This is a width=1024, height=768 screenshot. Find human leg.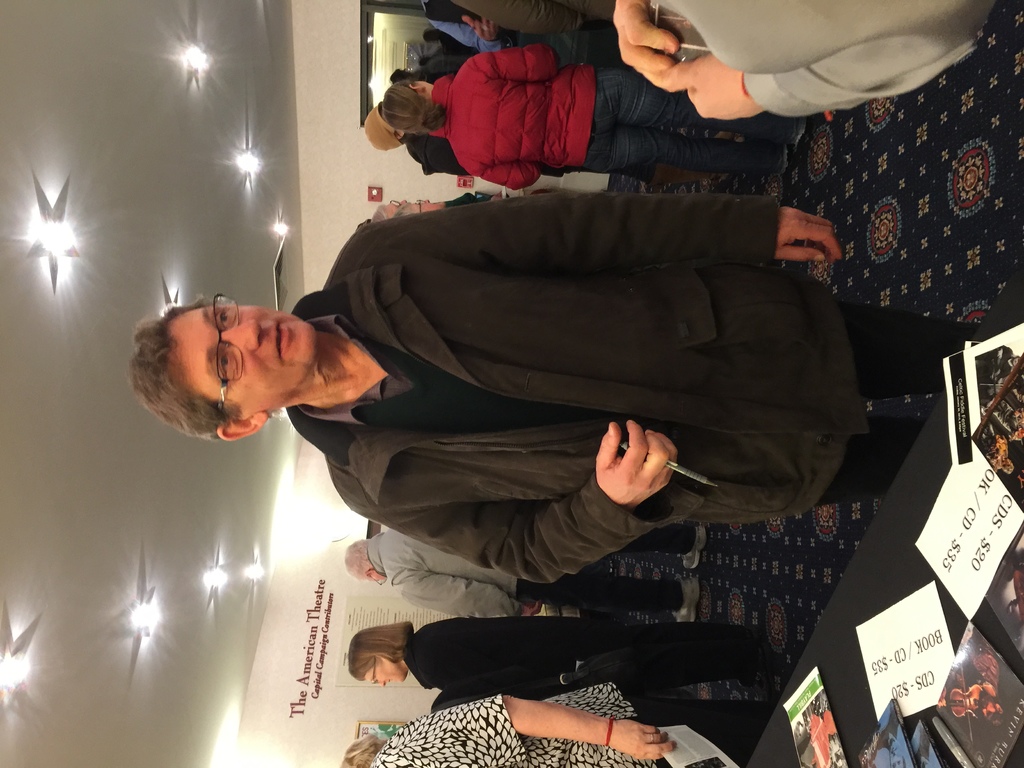
Bounding box: l=576, t=131, r=783, b=173.
